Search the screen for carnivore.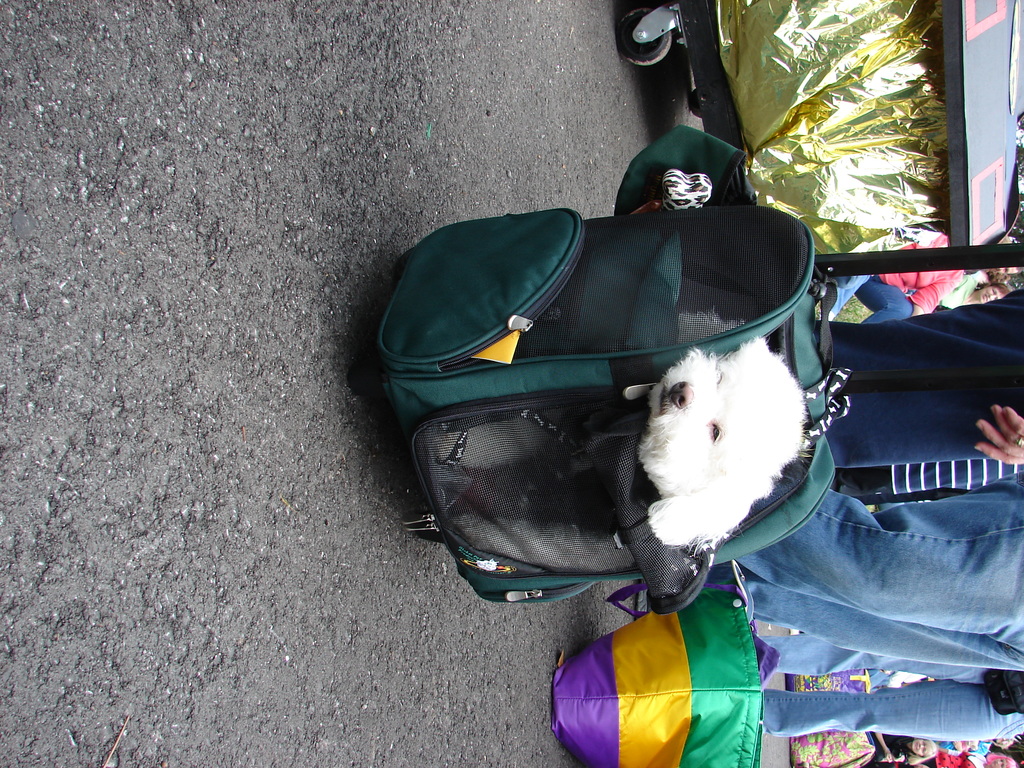
Found at (747,486,1023,673).
